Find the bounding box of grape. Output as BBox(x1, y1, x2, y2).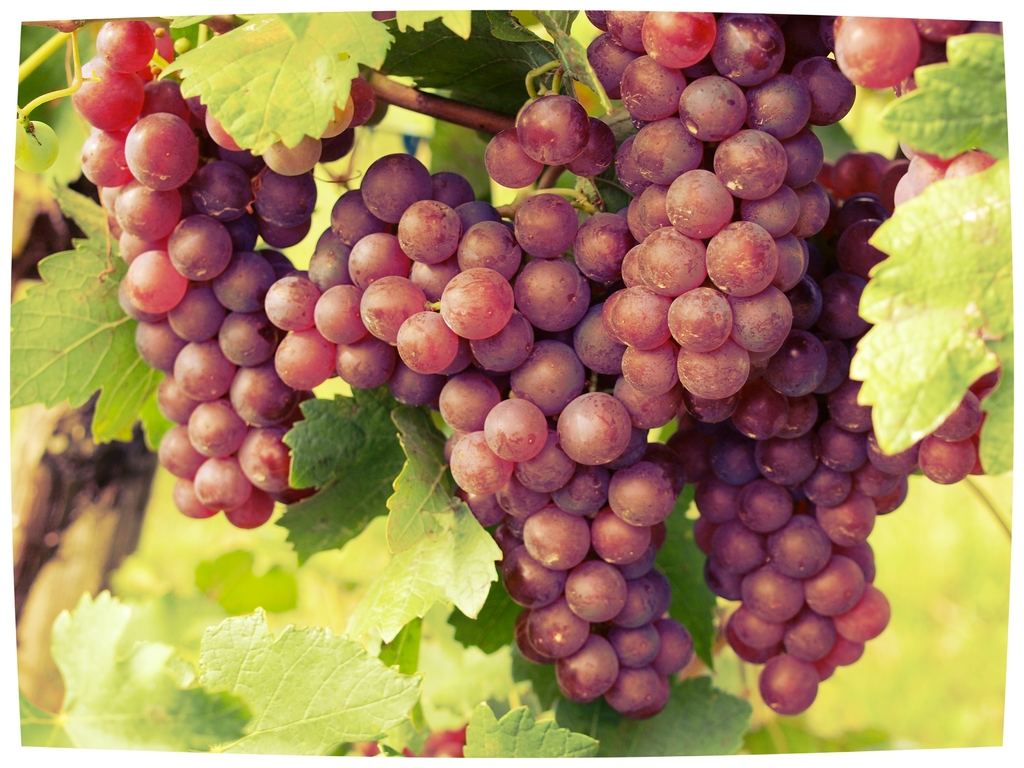
BBox(424, 724, 467, 764).
